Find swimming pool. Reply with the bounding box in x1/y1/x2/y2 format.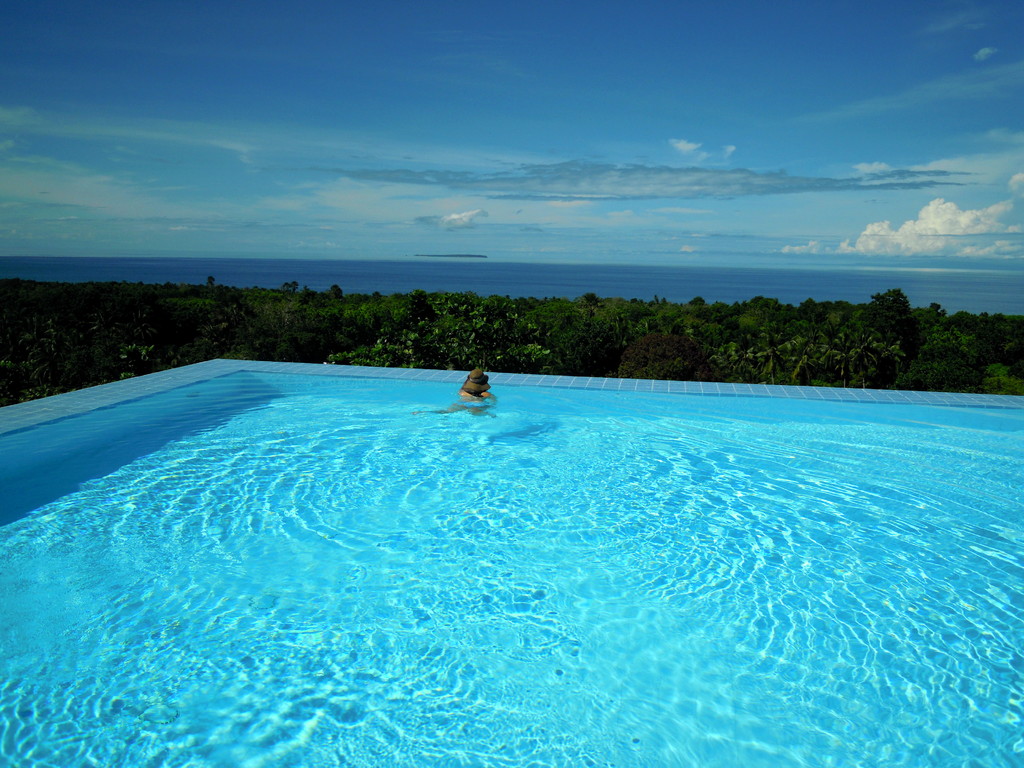
0/324/1023/736.
